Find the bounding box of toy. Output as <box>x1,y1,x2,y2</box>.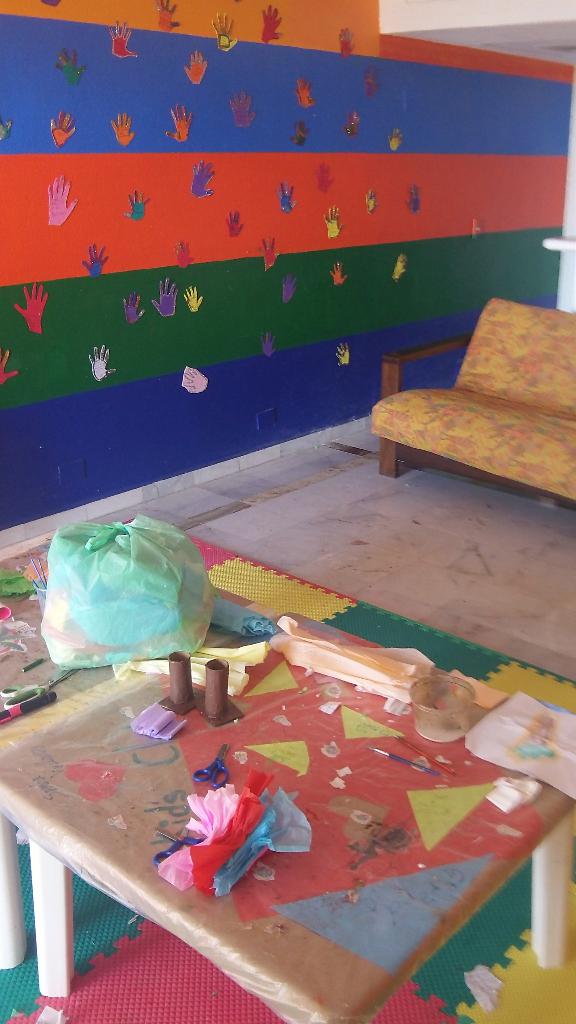
<box>164,104,195,150</box>.
